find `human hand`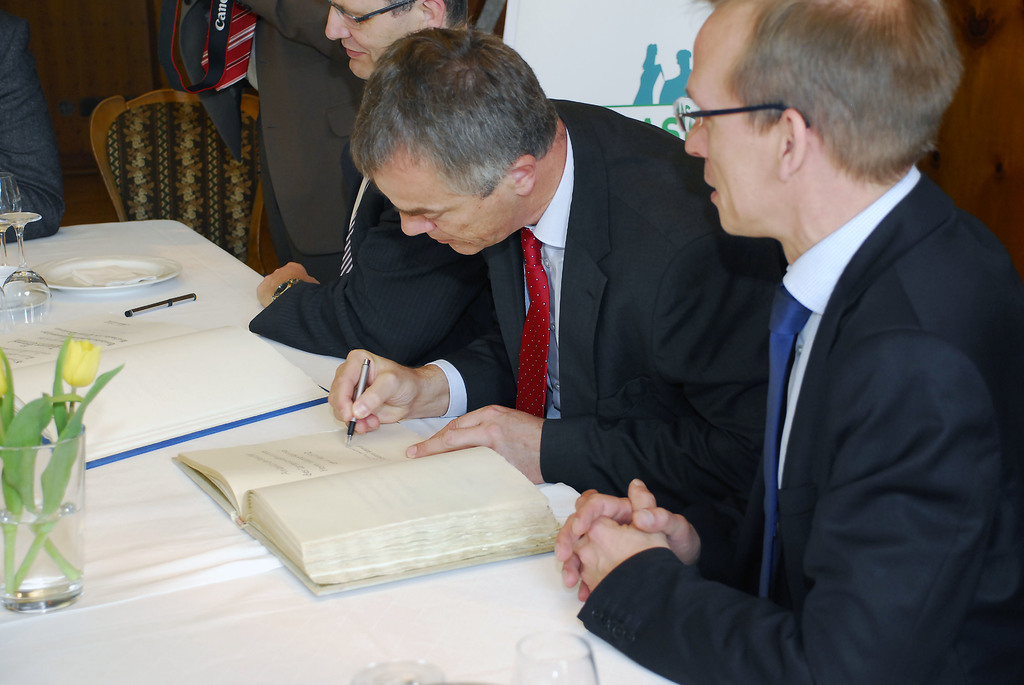
Rect(252, 257, 320, 308)
